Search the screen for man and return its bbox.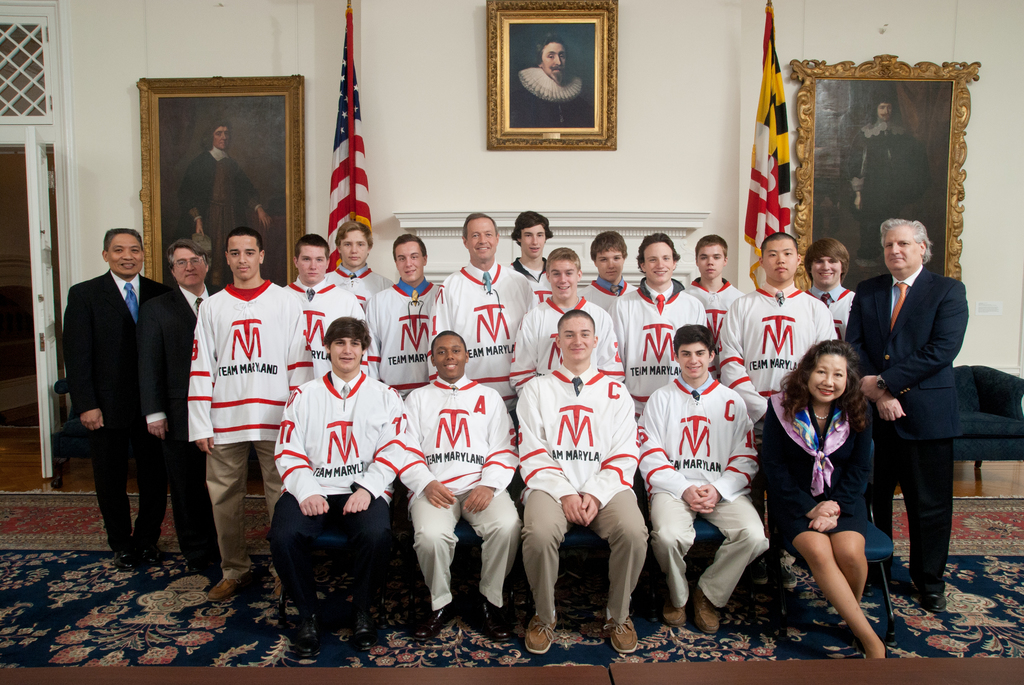
Found: region(578, 223, 639, 350).
